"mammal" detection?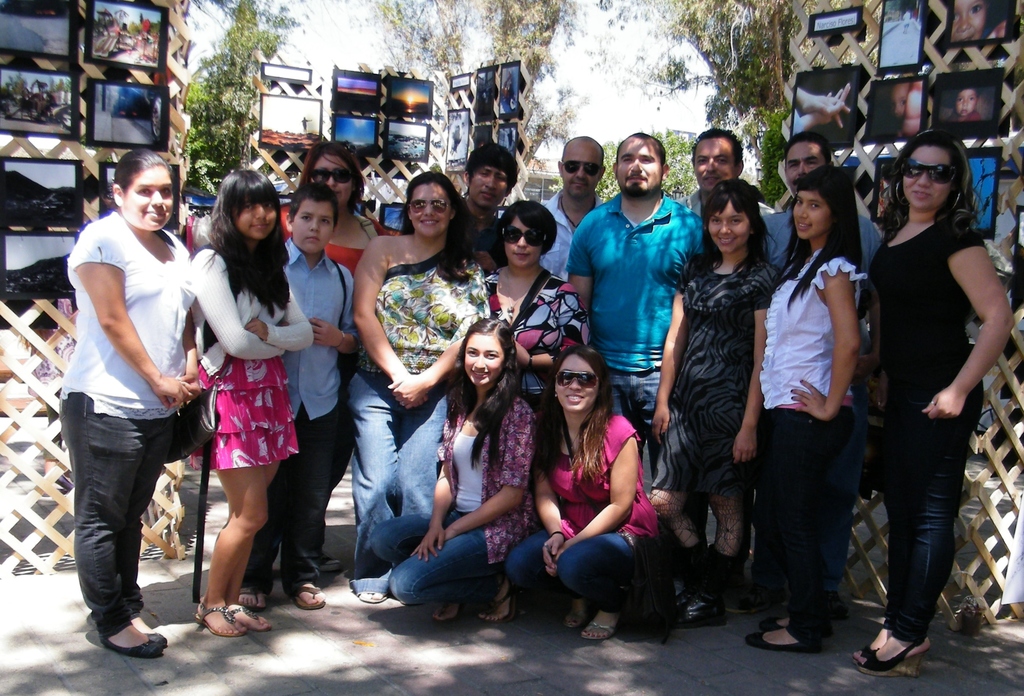
bbox=[53, 138, 216, 602]
